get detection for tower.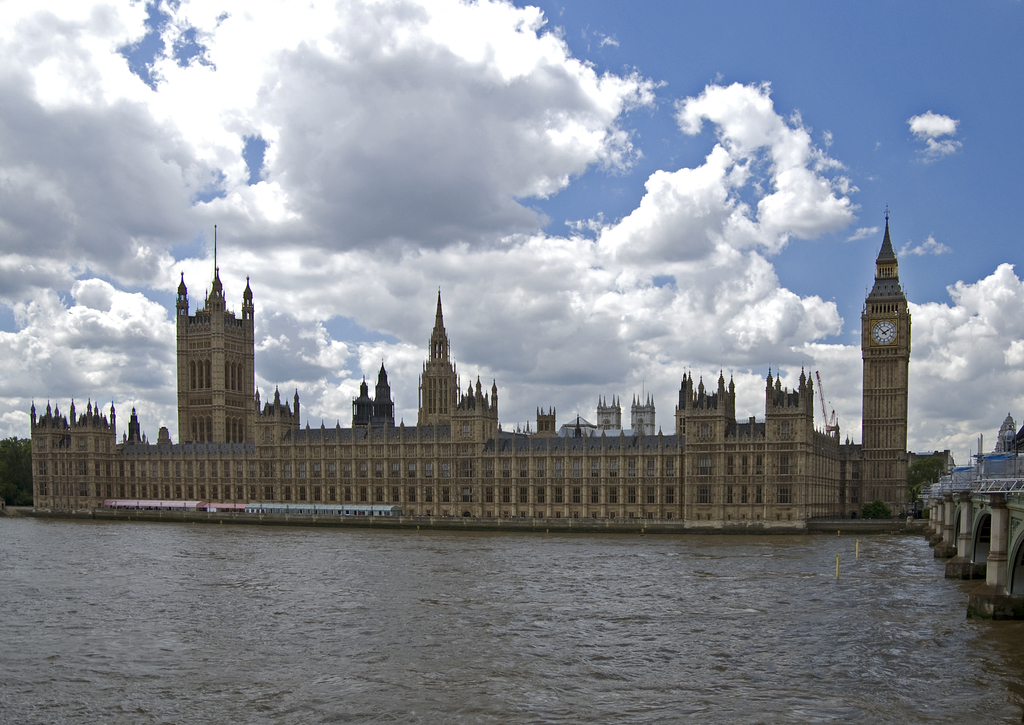
Detection: BBox(683, 373, 737, 524).
